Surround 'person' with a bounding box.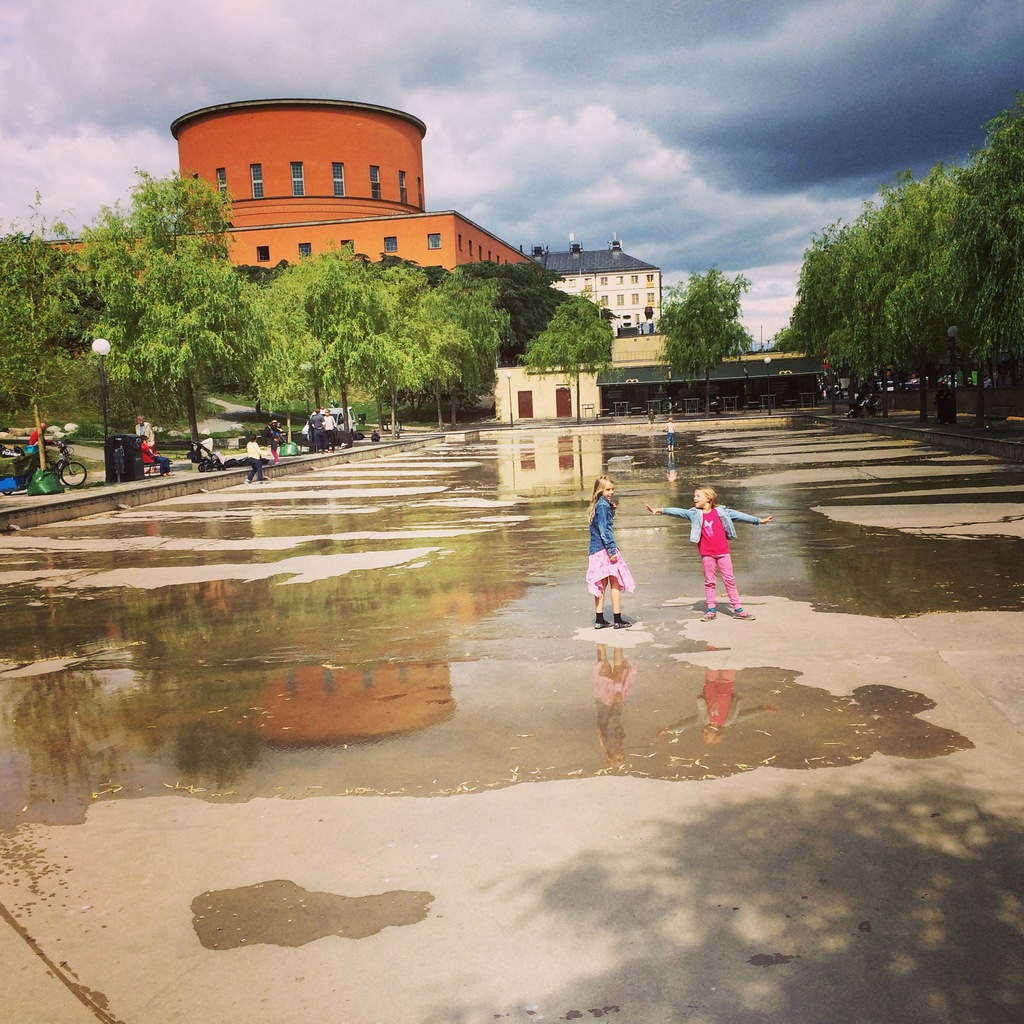
(x1=643, y1=486, x2=774, y2=619).
